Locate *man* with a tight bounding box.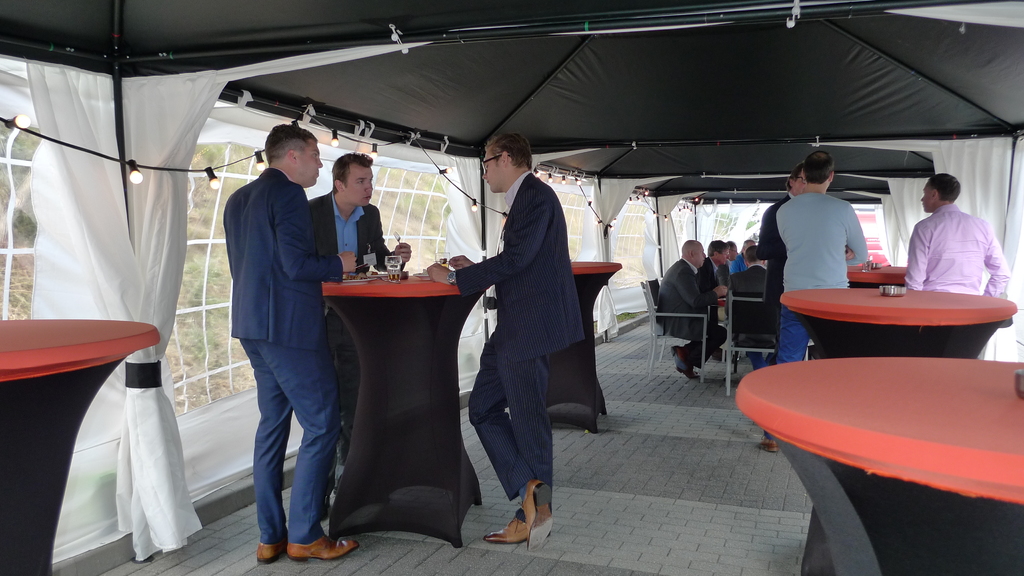
{"left": 905, "top": 173, "right": 1011, "bottom": 297}.
